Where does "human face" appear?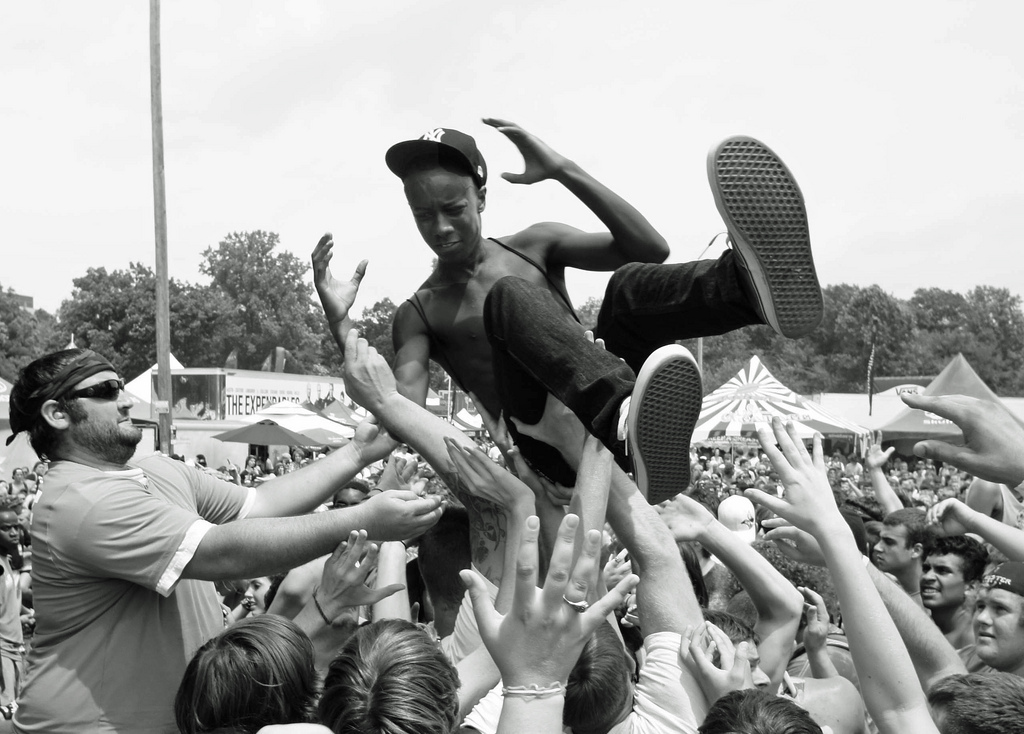
Appears at locate(917, 556, 965, 608).
